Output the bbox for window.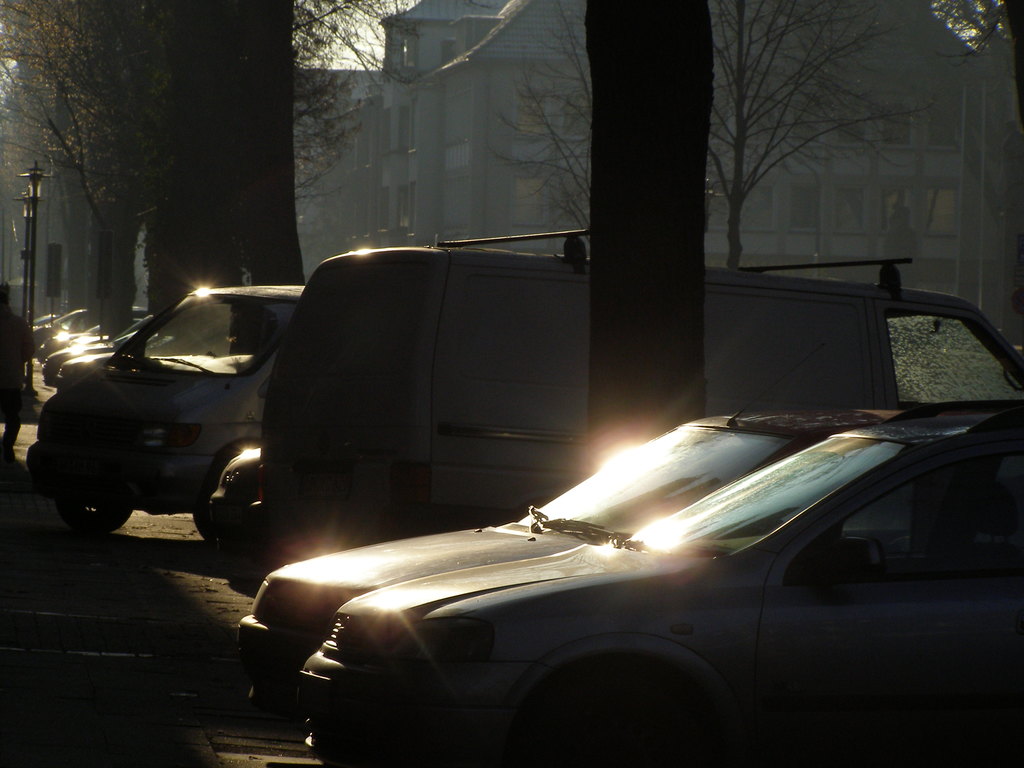
BBox(788, 181, 824, 228).
